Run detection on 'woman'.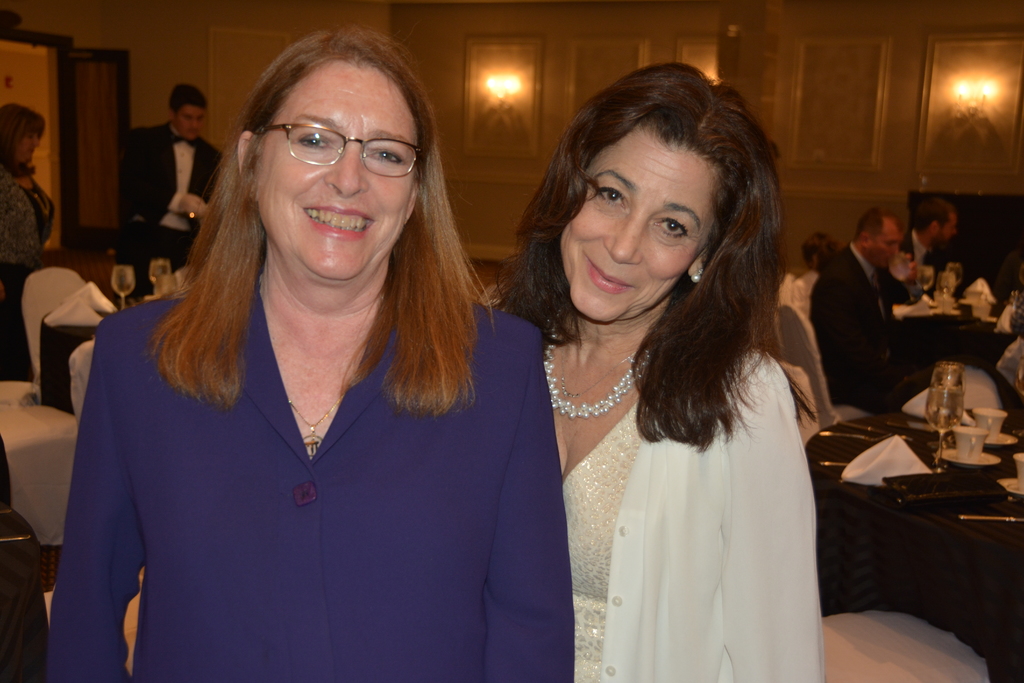
Result: x1=41, y1=21, x2=575, y2=682.
